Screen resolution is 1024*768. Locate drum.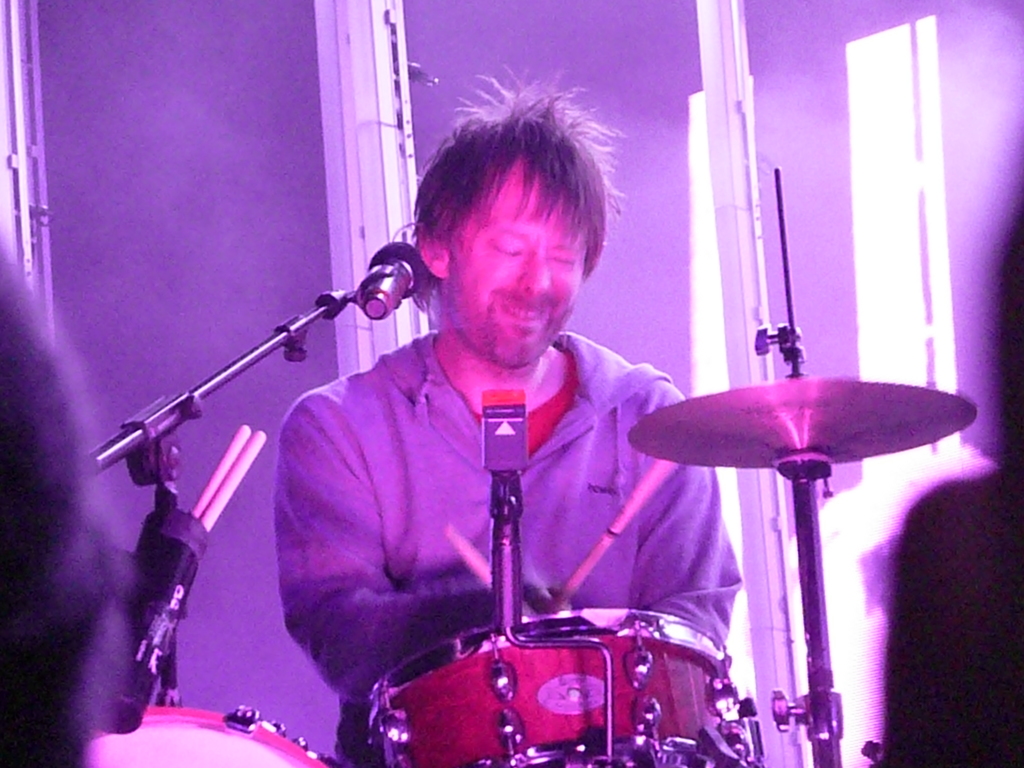
{"left": 372, "top": 608, "right": 735, "bottom": 767}.
